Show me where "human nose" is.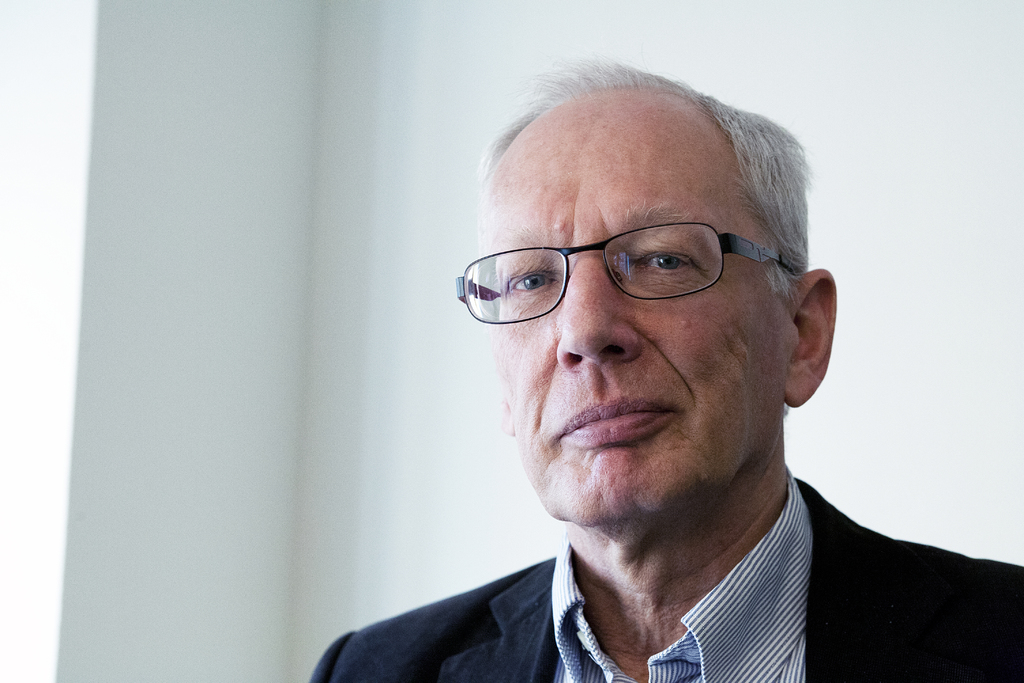
"human nose" is at 557, 252, 637, 366.
